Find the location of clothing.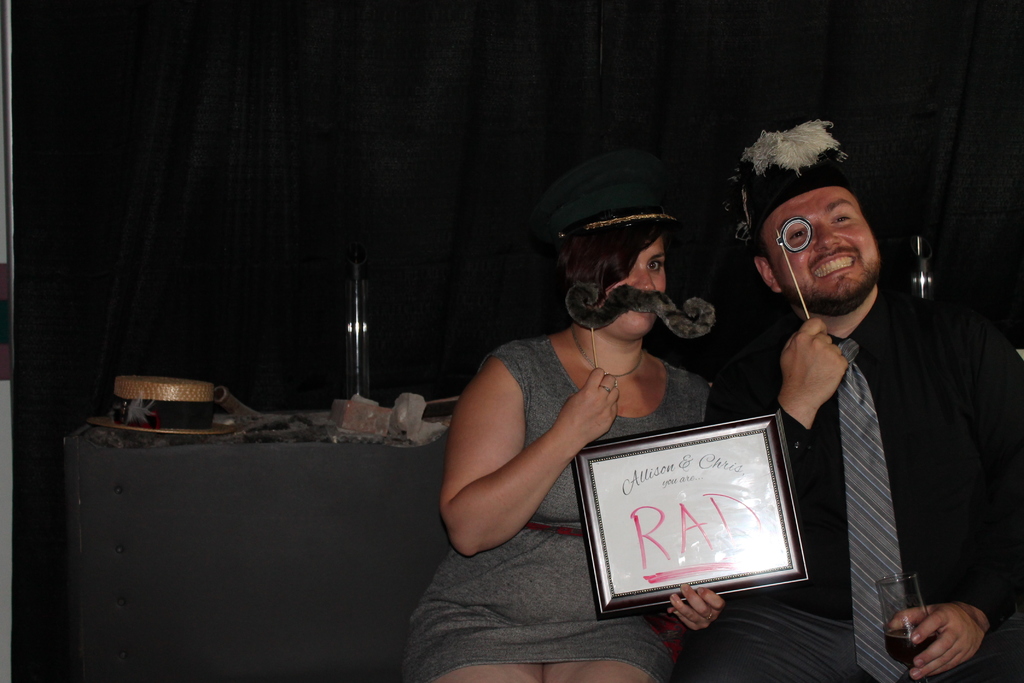
Location: {"x1": 735, "y1": 235, "x2": 1009, "y2": 673}.
